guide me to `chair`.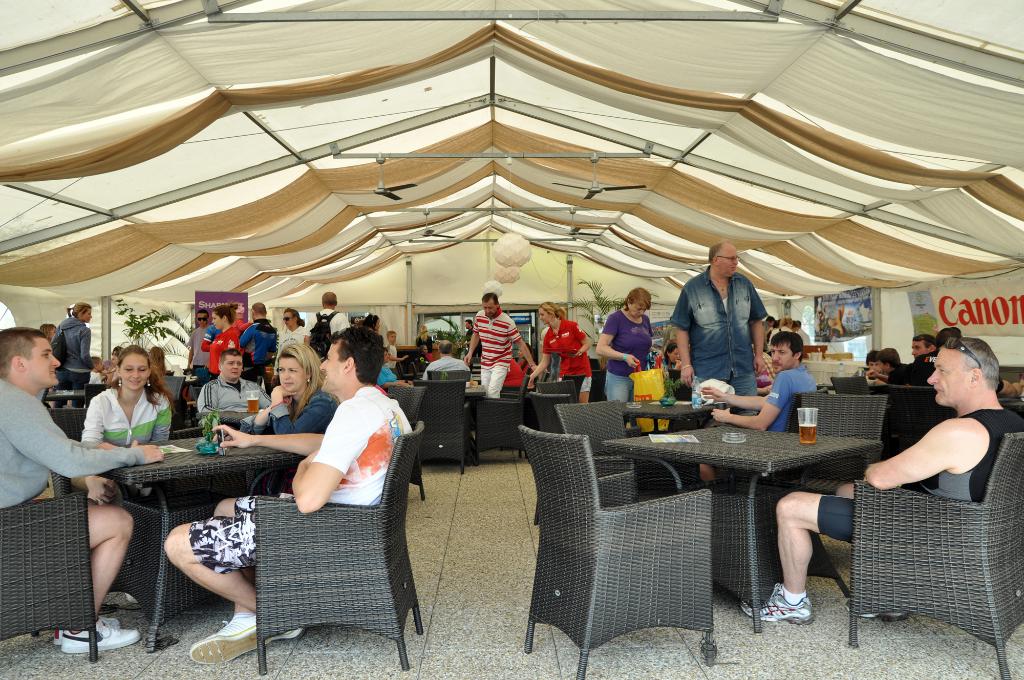
Guidance: [left=477, top=369, right=527, bottom=464].
